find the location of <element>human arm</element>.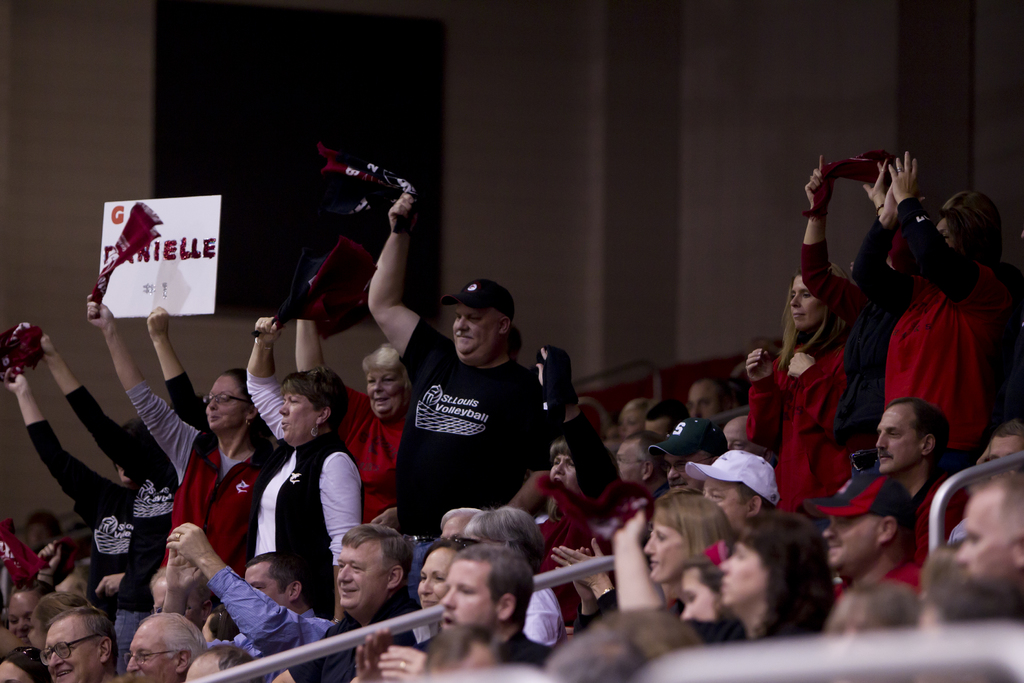
Location: 79:292:196:462.
